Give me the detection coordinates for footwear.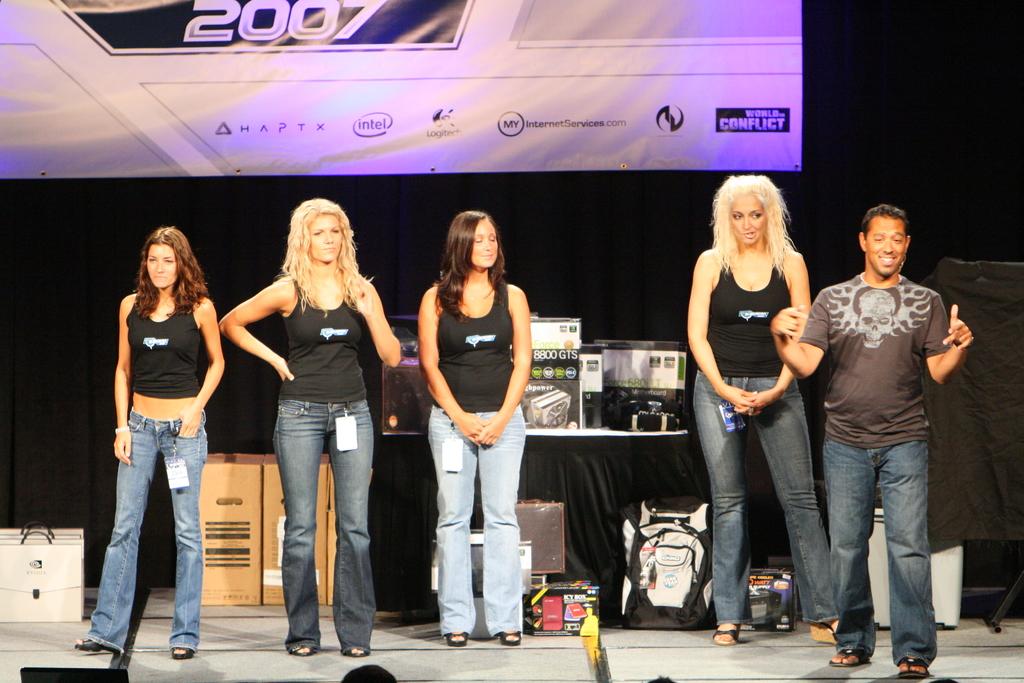
<box>445,620,472,647</box>.
